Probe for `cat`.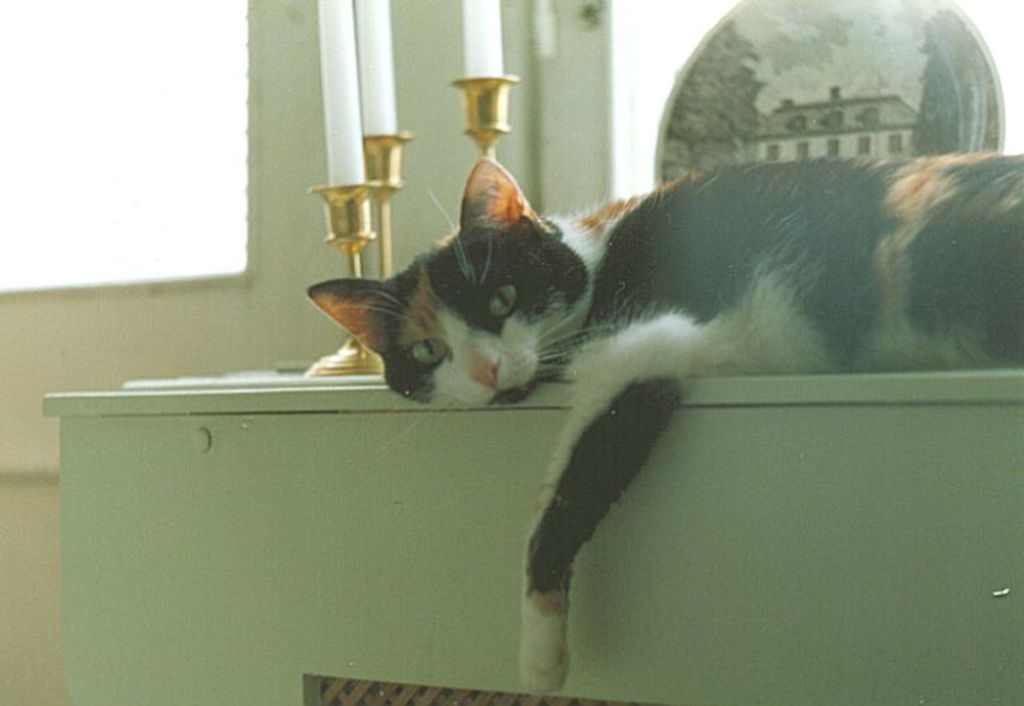
Probe result: <bbox>304, 153, 1023, 698</bbox>.
